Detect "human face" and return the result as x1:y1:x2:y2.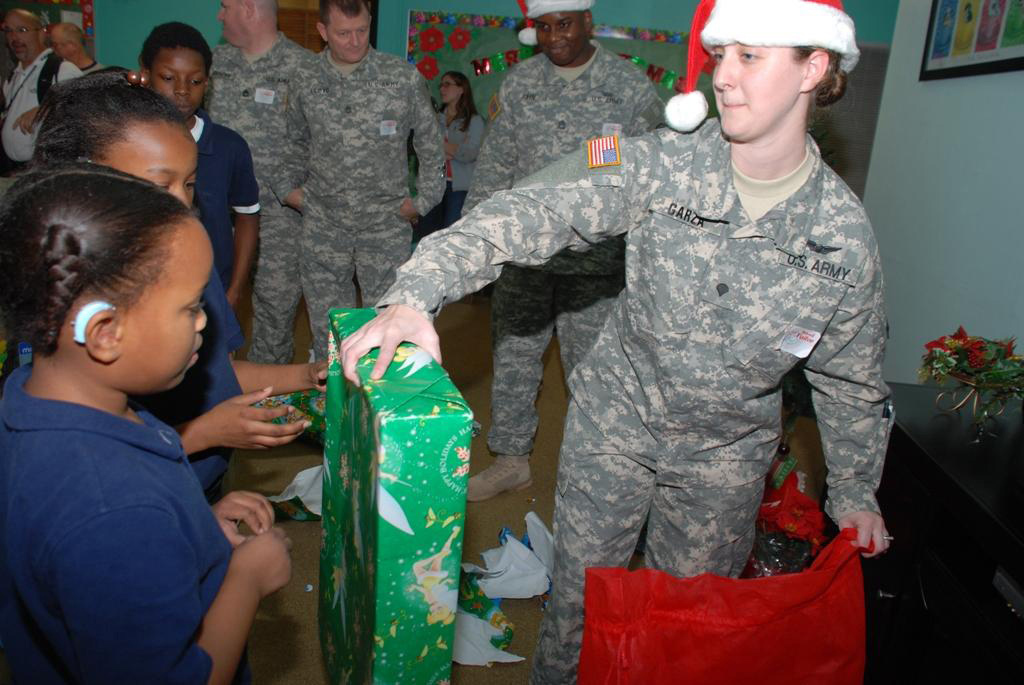
97:117:202:206.
